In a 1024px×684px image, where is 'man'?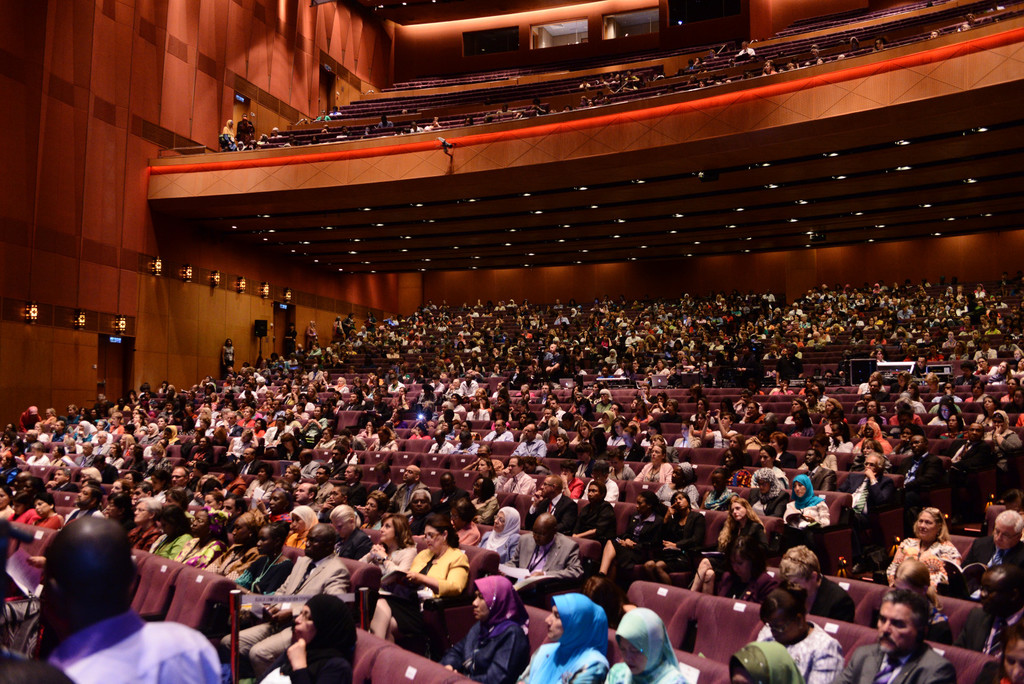
crop(484, 421, 511, 442).
